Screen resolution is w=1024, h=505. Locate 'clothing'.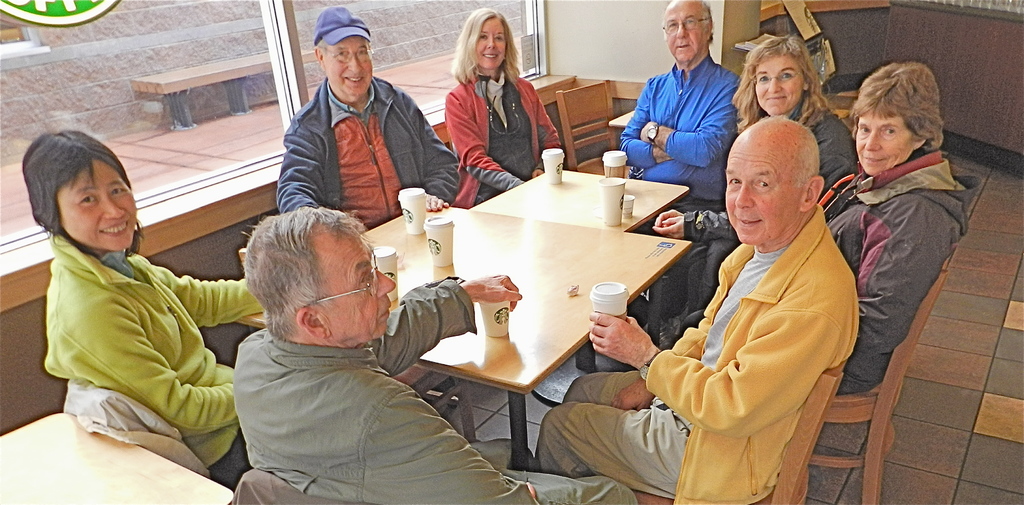
(left=274, top=70, right=458, bottom=227).
